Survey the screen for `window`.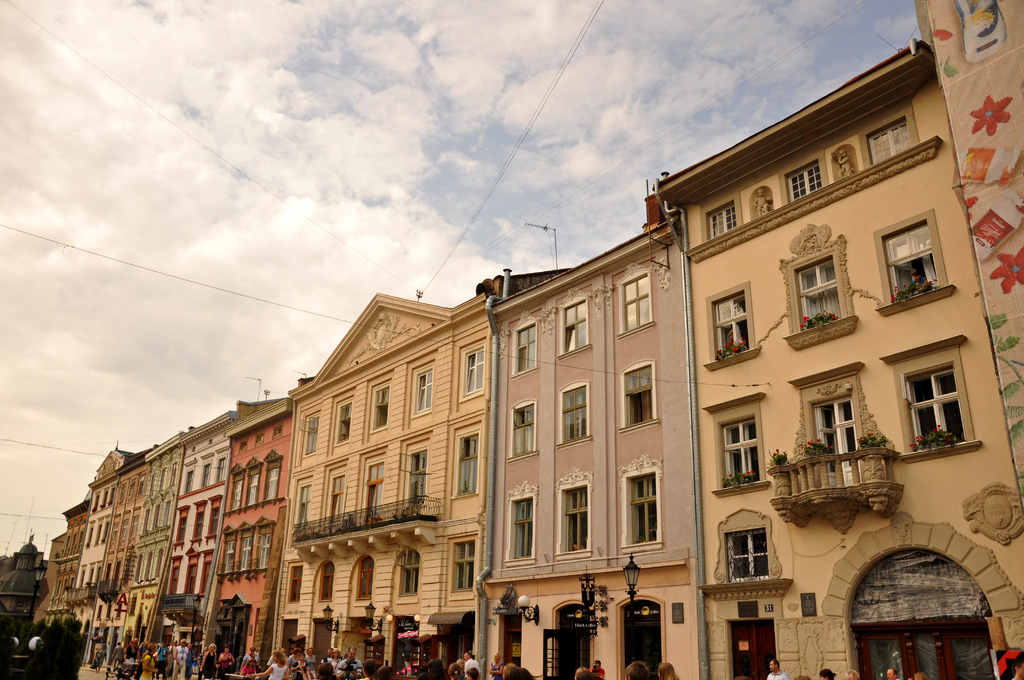
Survey found: 239, 523, 254, 568.
